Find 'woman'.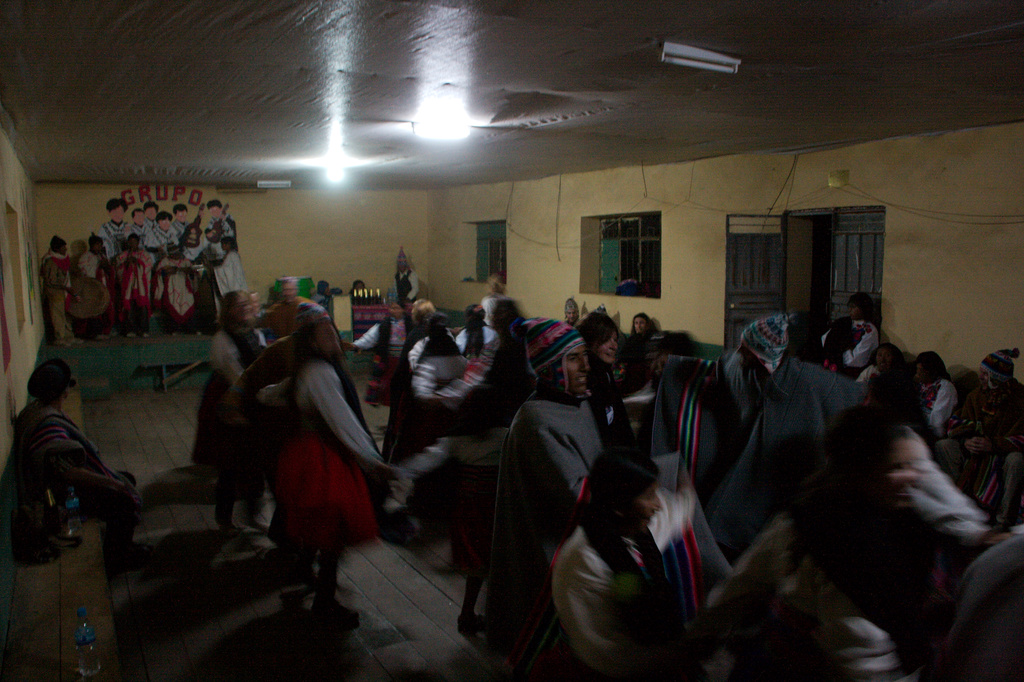
[940,337,1023,527].
